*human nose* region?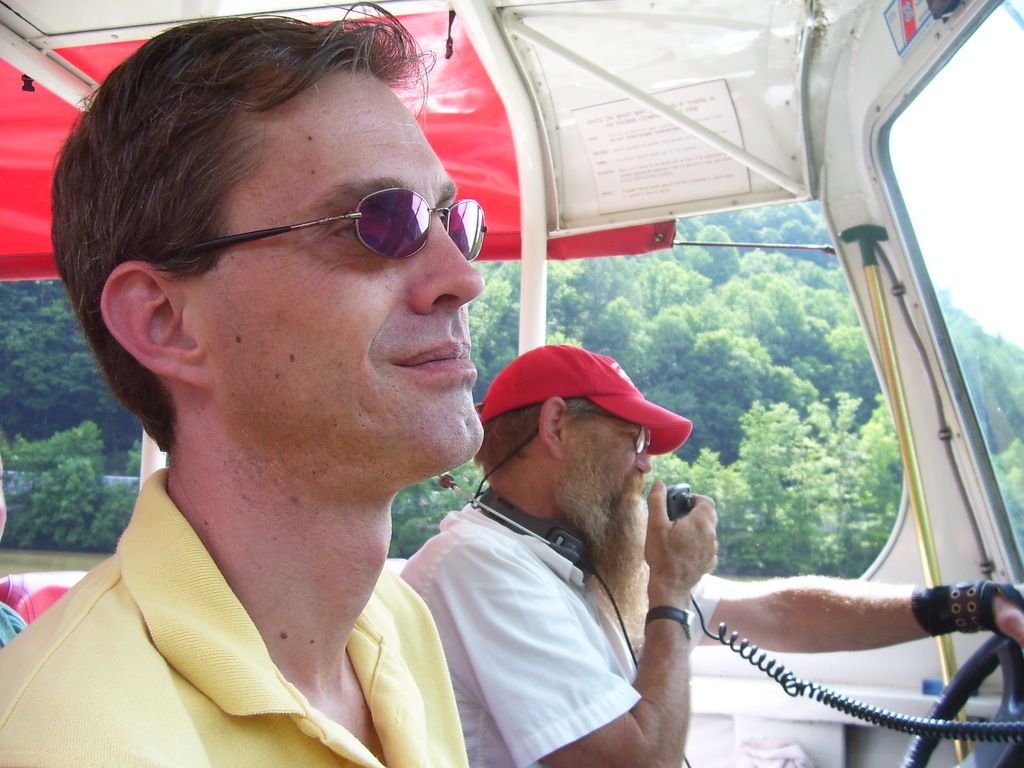
<bbox>635, 445, 651, 474</bbox>
